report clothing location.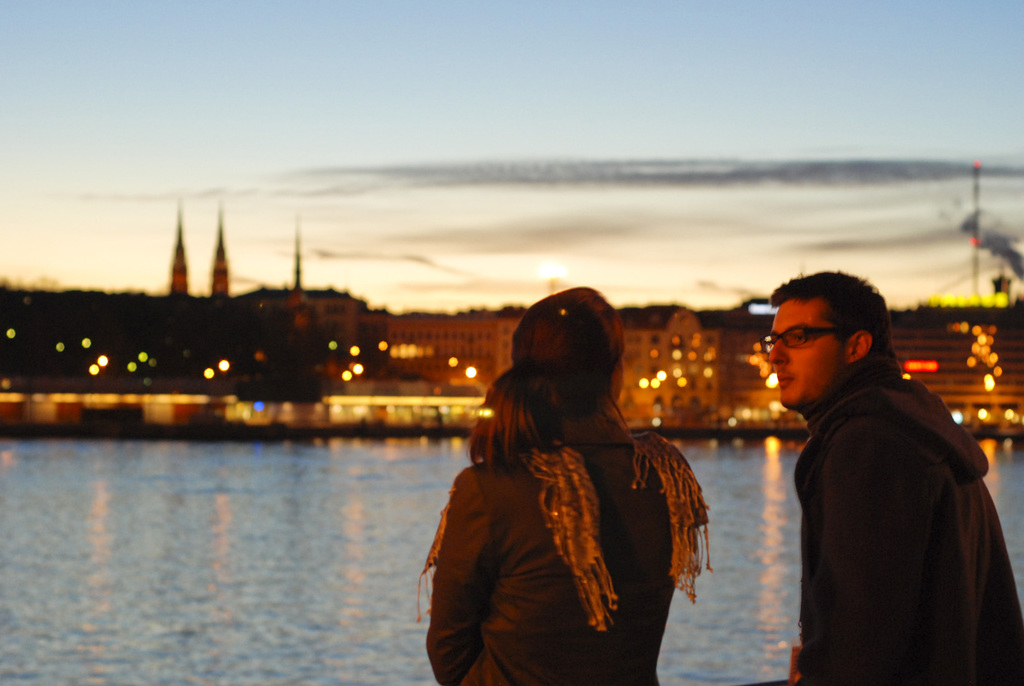
Report: (x1=765, y1=333, x2=1003, y2=670).
